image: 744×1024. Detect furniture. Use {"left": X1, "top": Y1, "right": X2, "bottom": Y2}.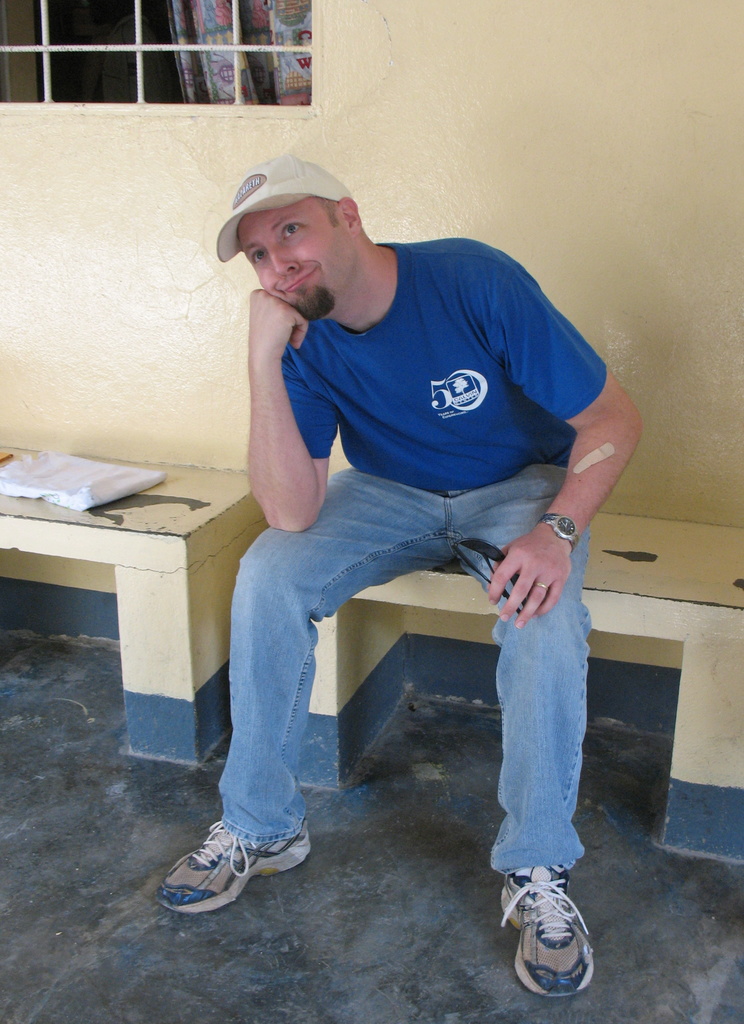
{"left": 293, "top": 509, "right": 743, "bottom": 869}.
